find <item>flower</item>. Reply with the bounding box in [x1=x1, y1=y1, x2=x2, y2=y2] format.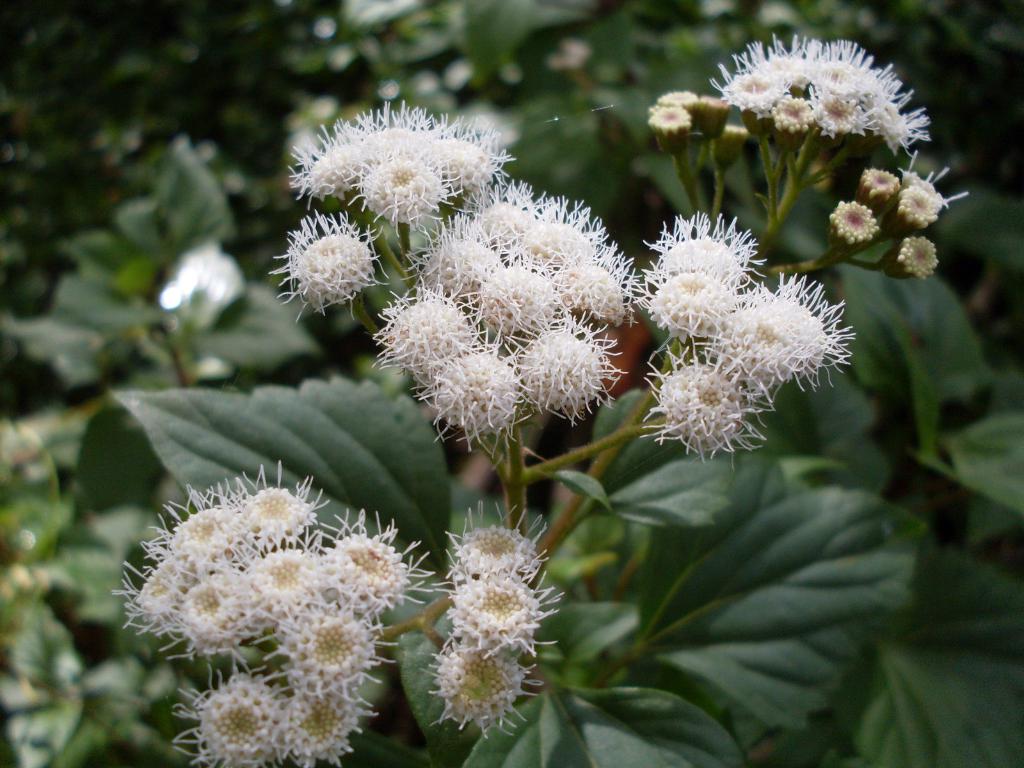
[x1=103, y1=454, x2=565, y2=767].
